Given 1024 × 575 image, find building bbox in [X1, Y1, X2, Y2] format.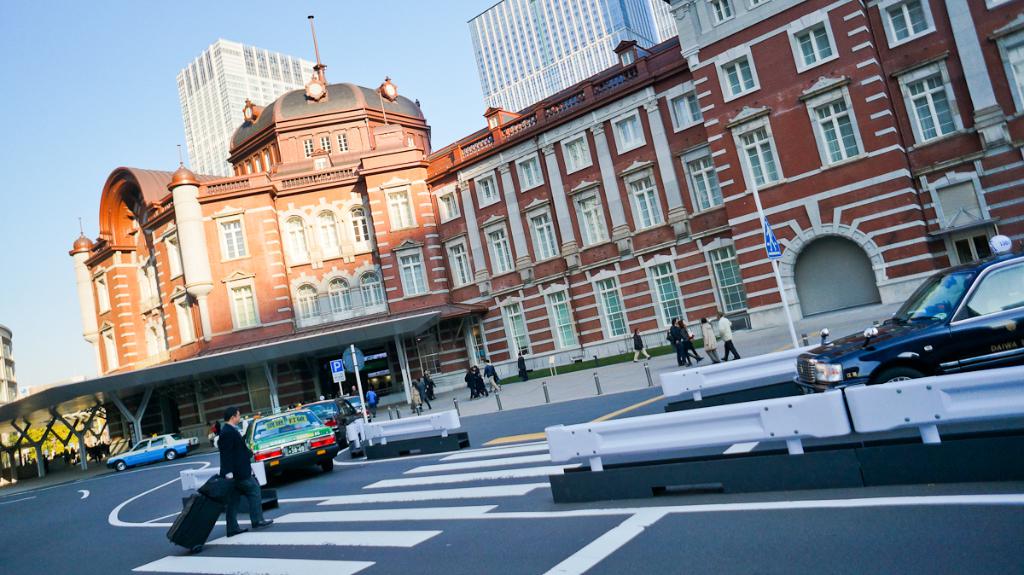
[70, 0, 1023, 448].
